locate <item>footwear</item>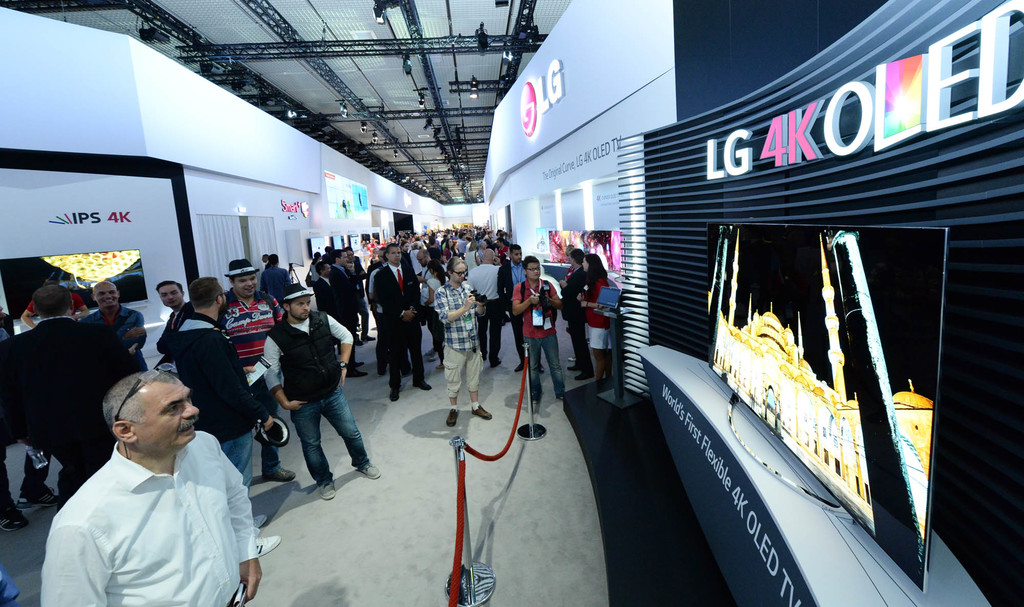
252 535 281 561
